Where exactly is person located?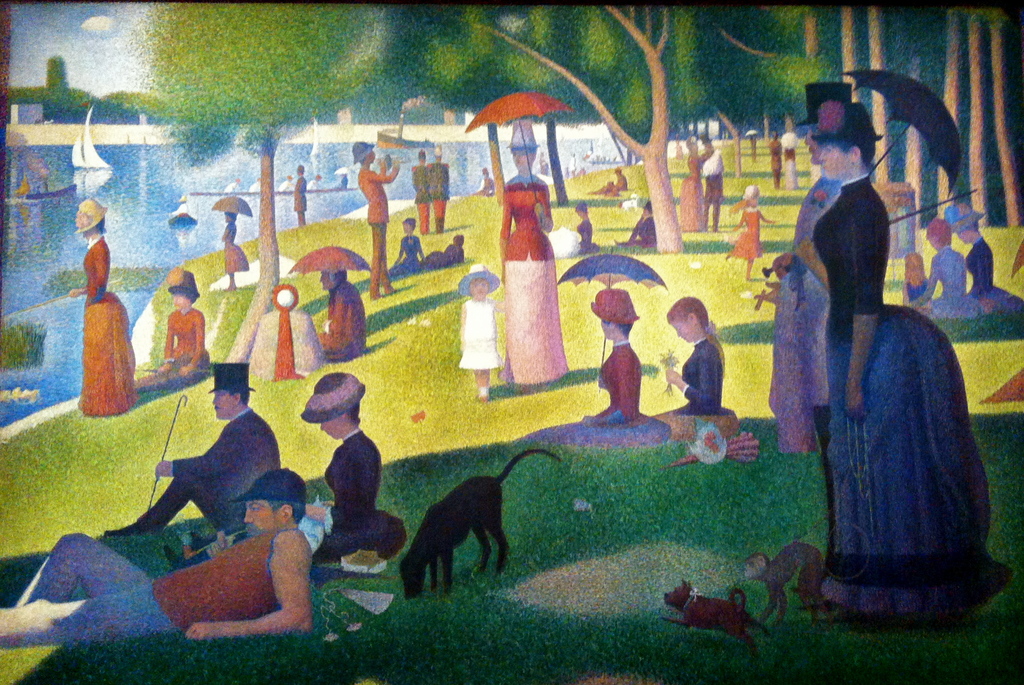
Its bounding box is BBox(297, 164, 307, 225).
